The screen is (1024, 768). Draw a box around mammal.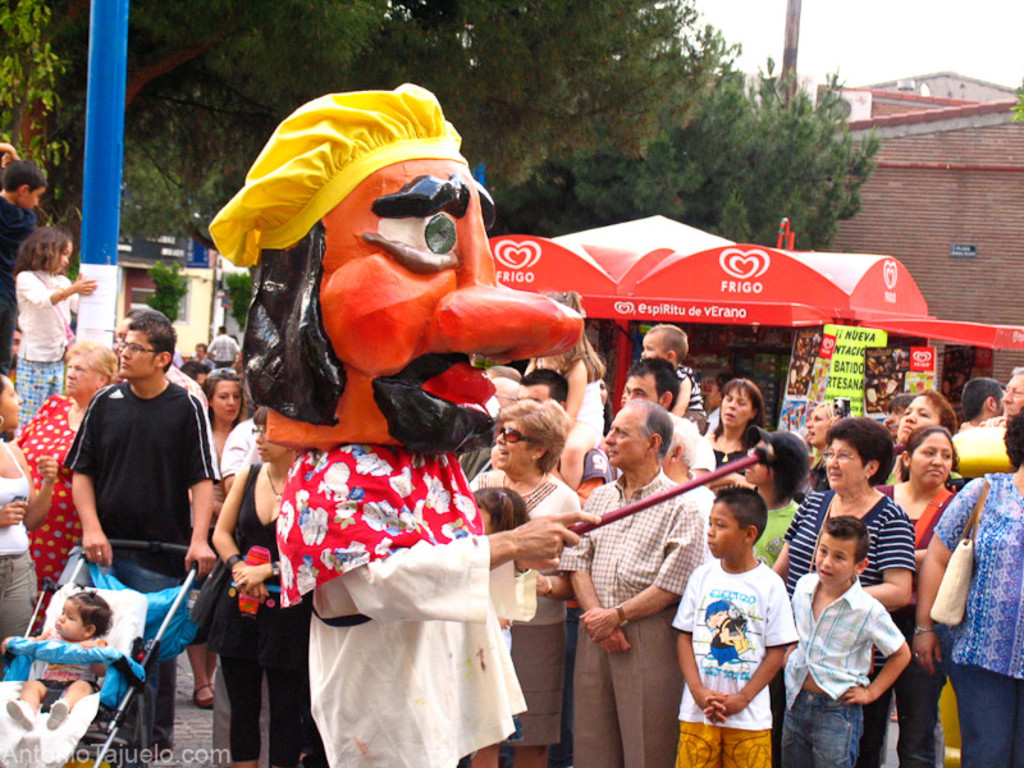
(x1=189, y1=364, x2=243, y2=704).
